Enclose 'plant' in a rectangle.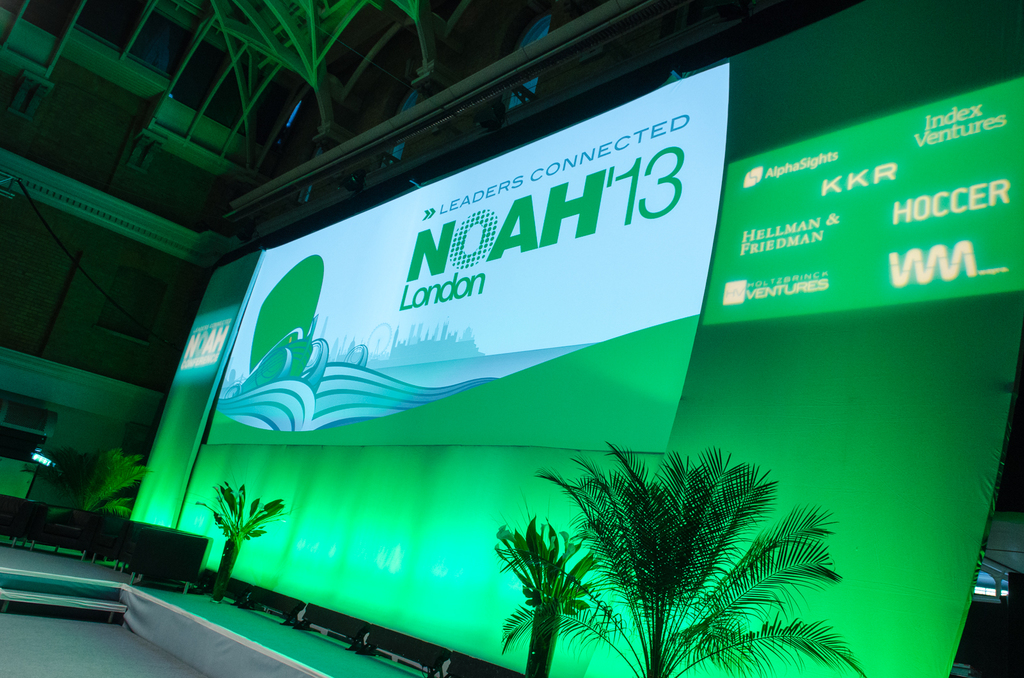
left=198, top=489, right=272, bottom=589.
